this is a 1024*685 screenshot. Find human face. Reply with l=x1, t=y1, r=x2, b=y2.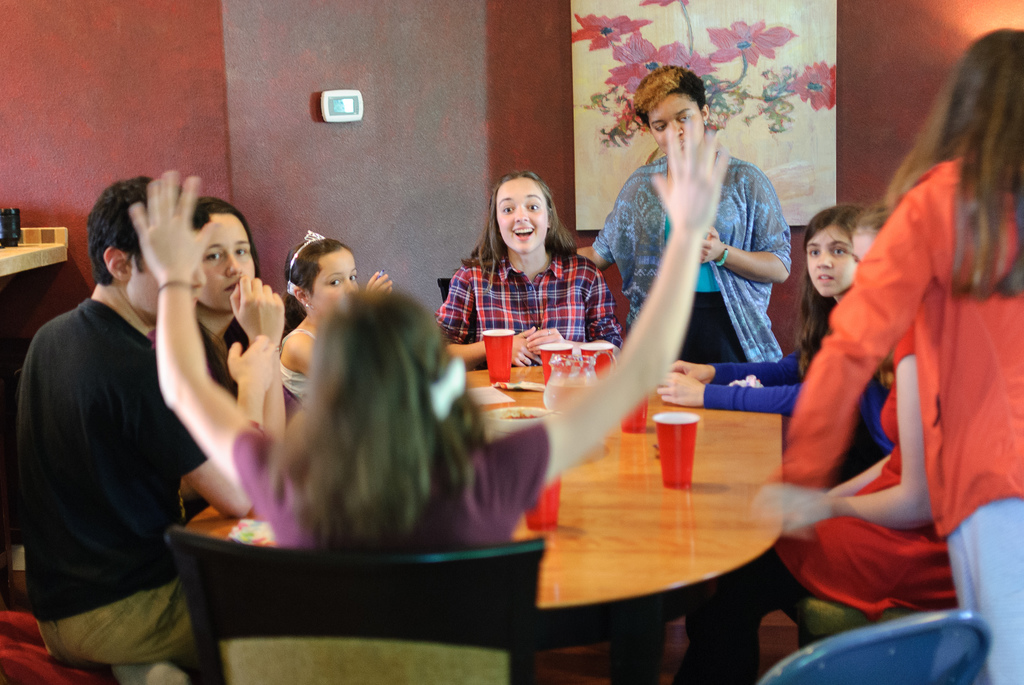
l=198, t=214, r=260, b=317.
